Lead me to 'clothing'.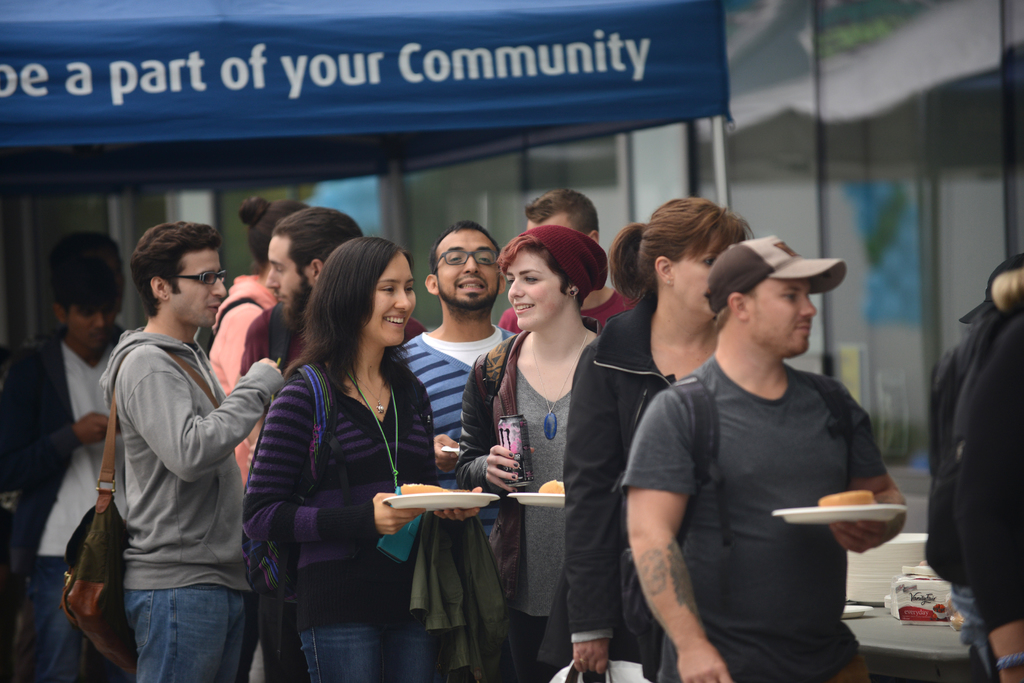
Lead to rect(0, 330, 116, 681).
